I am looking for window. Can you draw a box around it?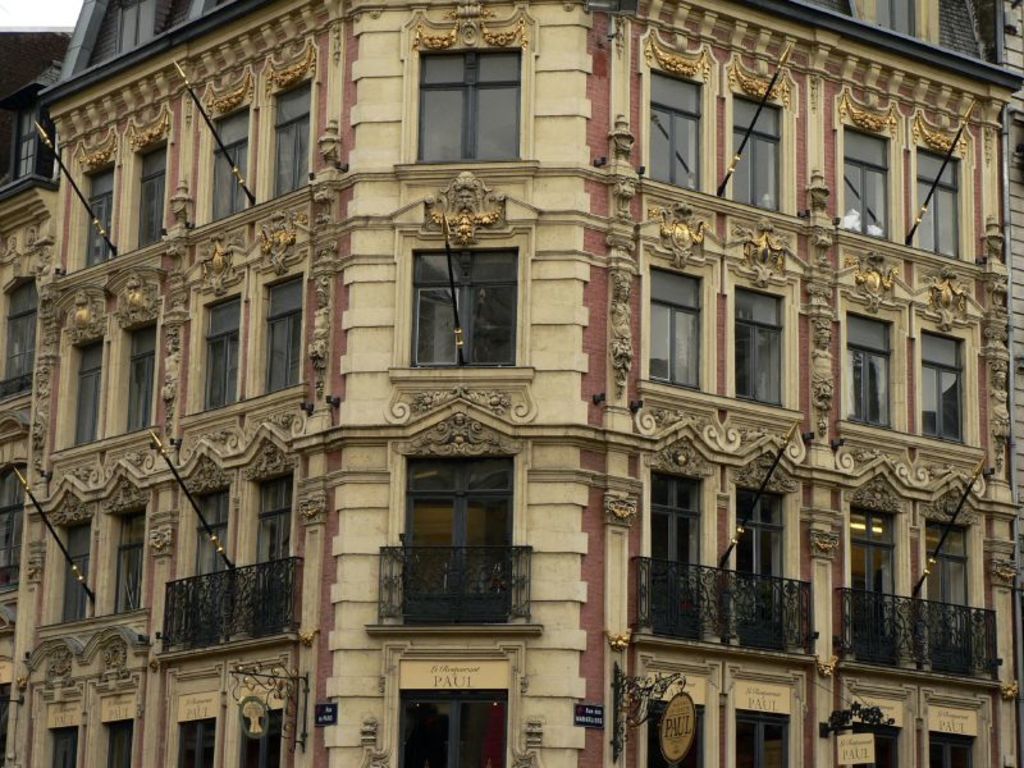
Sure, the bounding box is [left=910, top=266, right=991, bottom=454].
